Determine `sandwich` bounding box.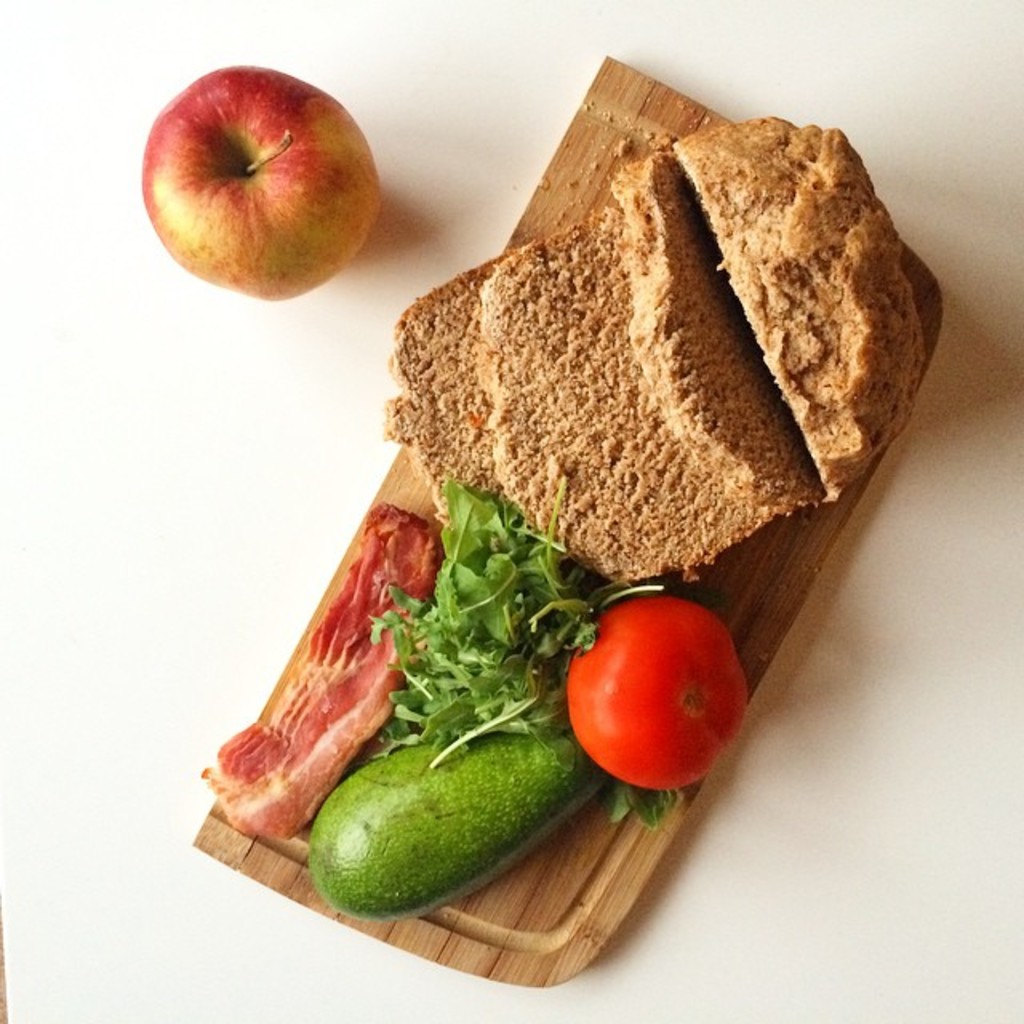
Determined: x1=670, y1=115, x2=934, y2=504.
